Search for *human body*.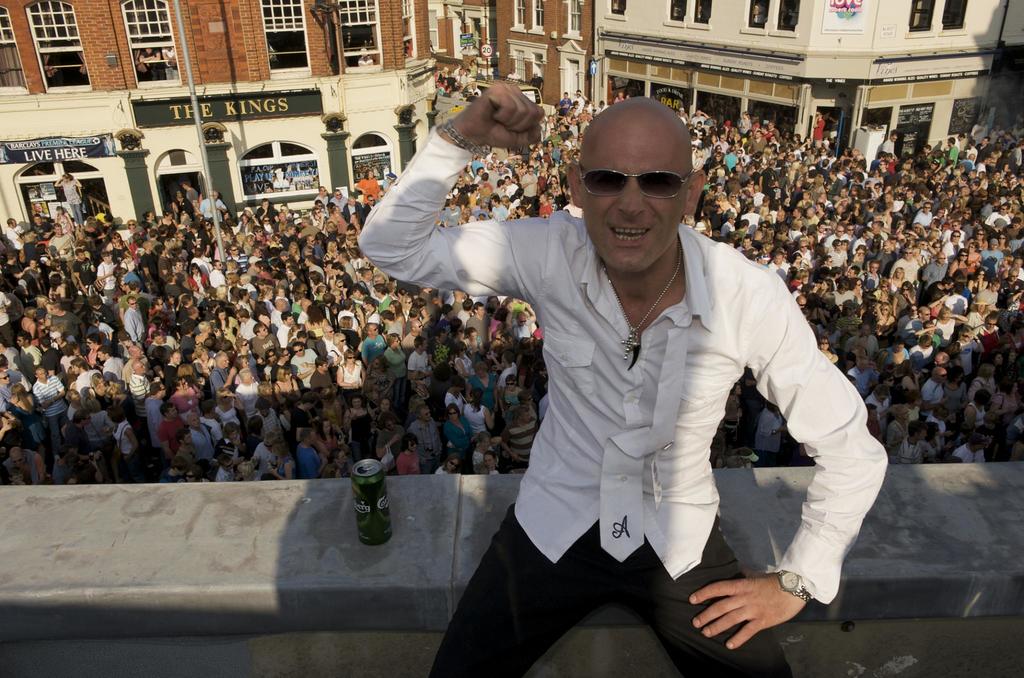
Found at select_region(909, 330, 932, 376).
